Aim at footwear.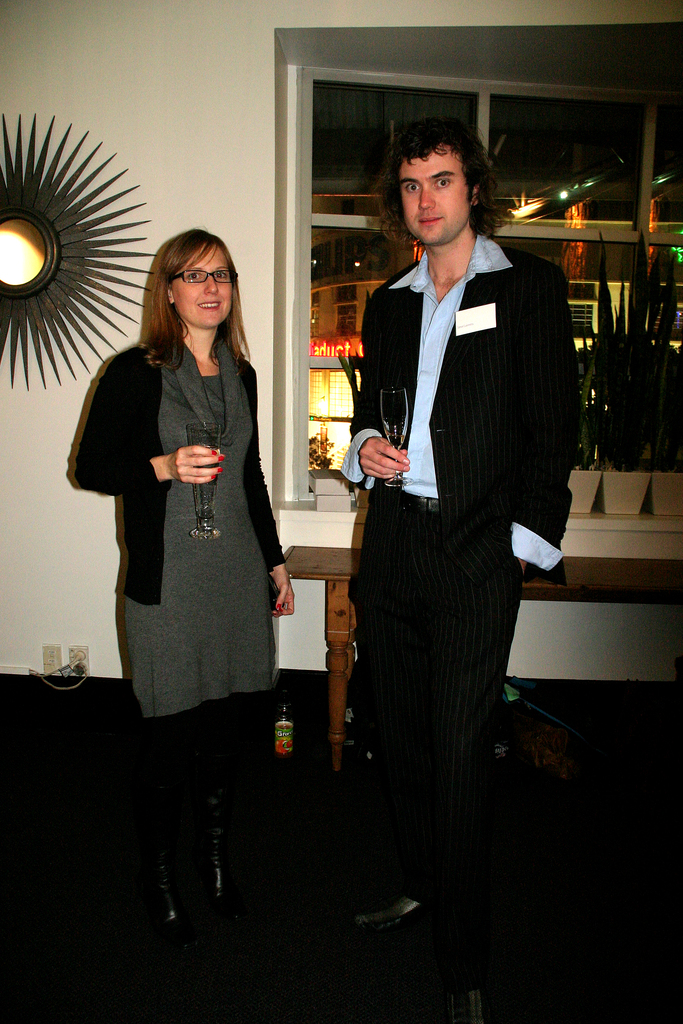
Aimed at l=344, t=888, r=482, b=944.
